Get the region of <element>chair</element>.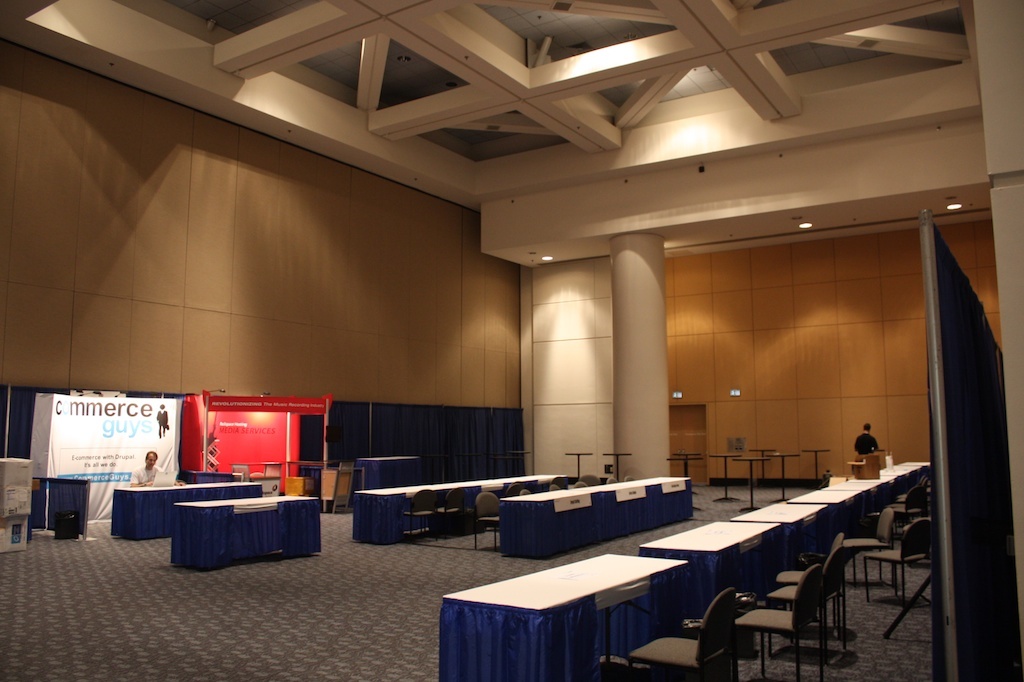
507/481/521/495.
